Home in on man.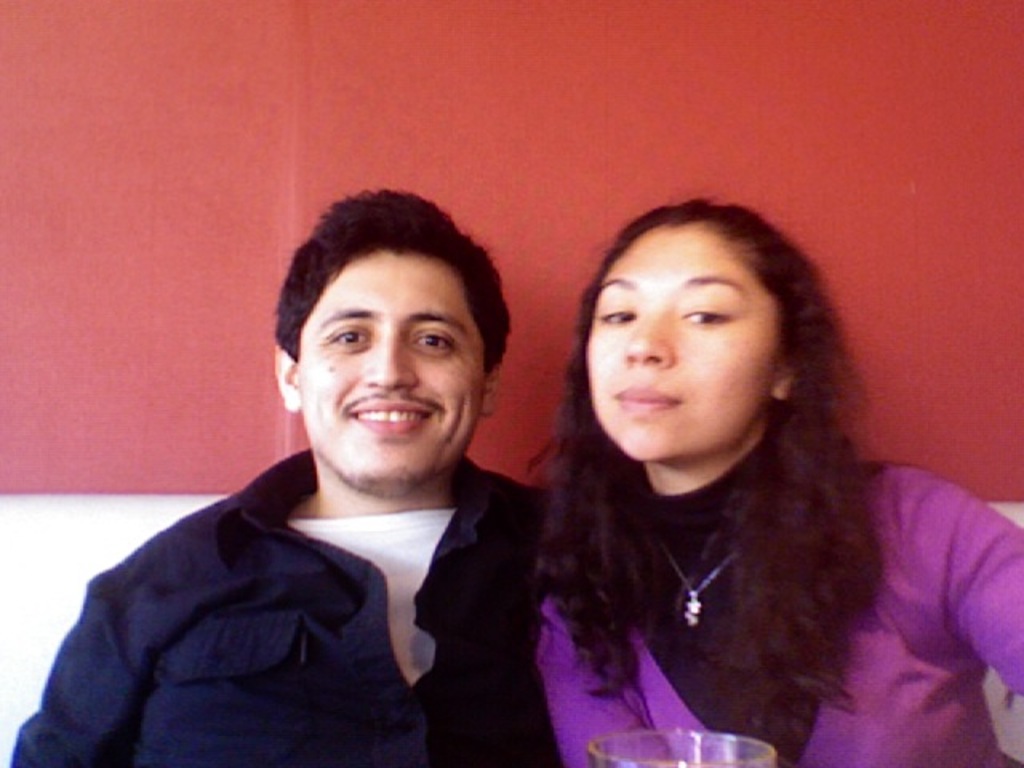
Homed in at l=43, t=203, r=584, b=757.
